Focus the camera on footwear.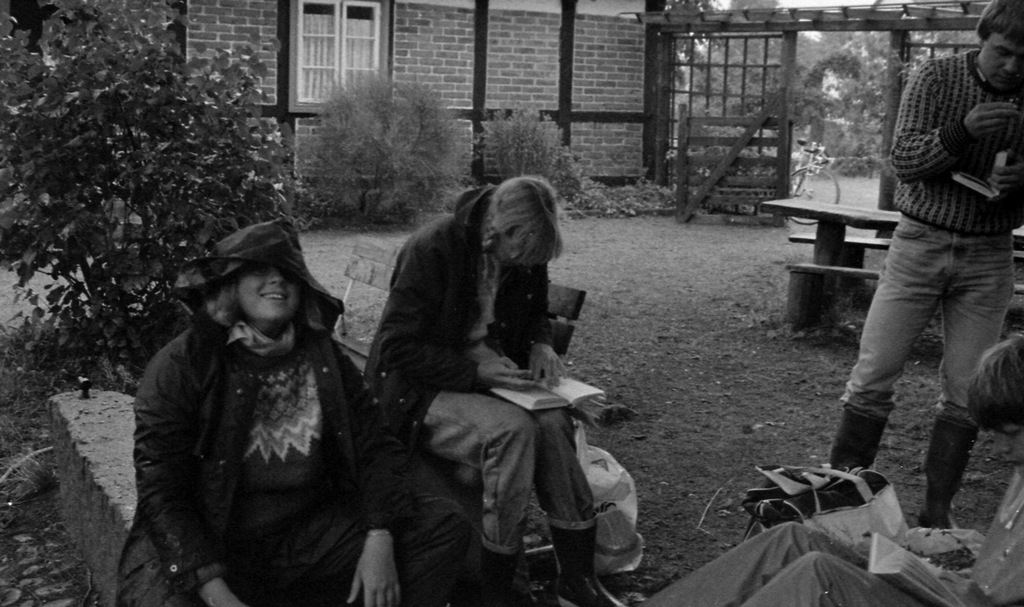
Focus region: select_region(918, 412, 984, 530).
